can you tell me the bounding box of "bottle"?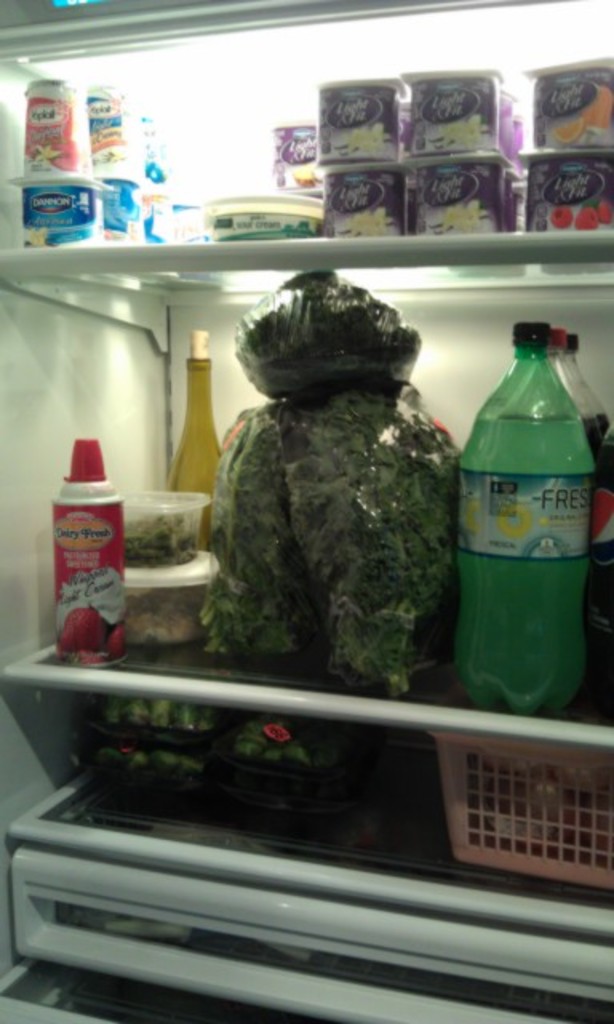
BBox(152, 330, 238, 552).
